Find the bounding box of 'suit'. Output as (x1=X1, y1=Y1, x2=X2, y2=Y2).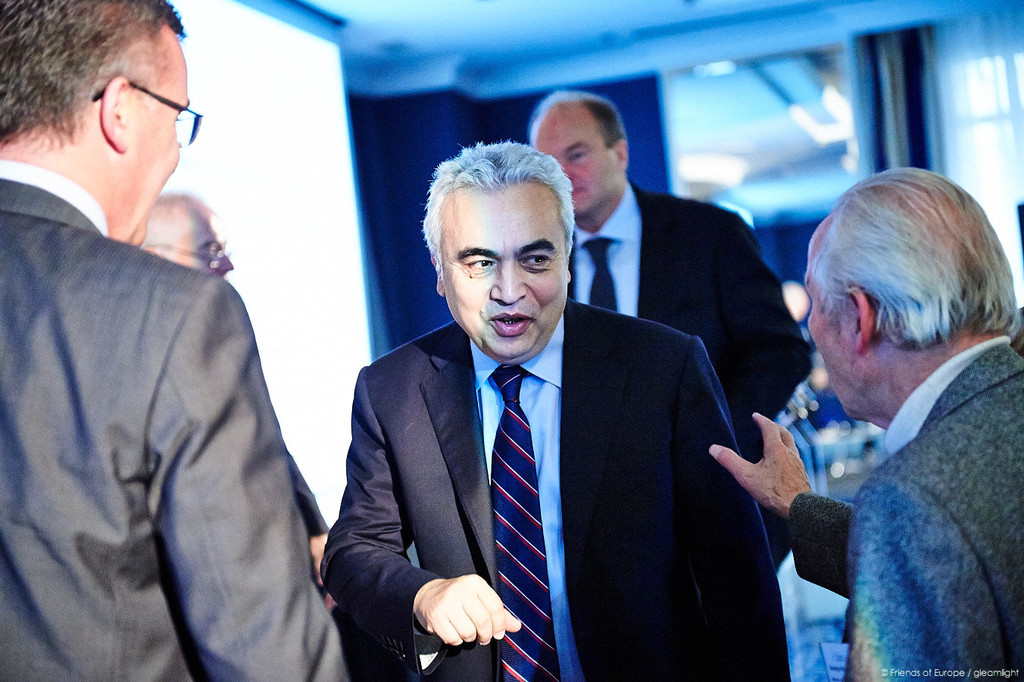
(x1=779, y1=331, x2=1023, y2=681).
